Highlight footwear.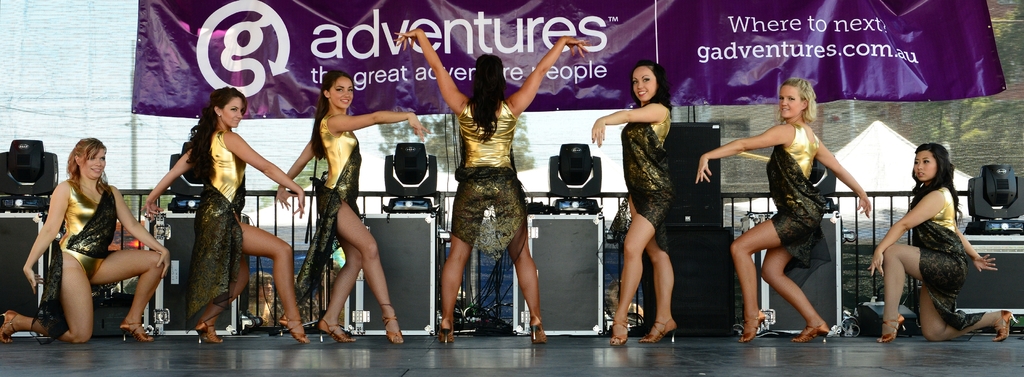
Highlighted region: crop(639, 316, 680, 345).
